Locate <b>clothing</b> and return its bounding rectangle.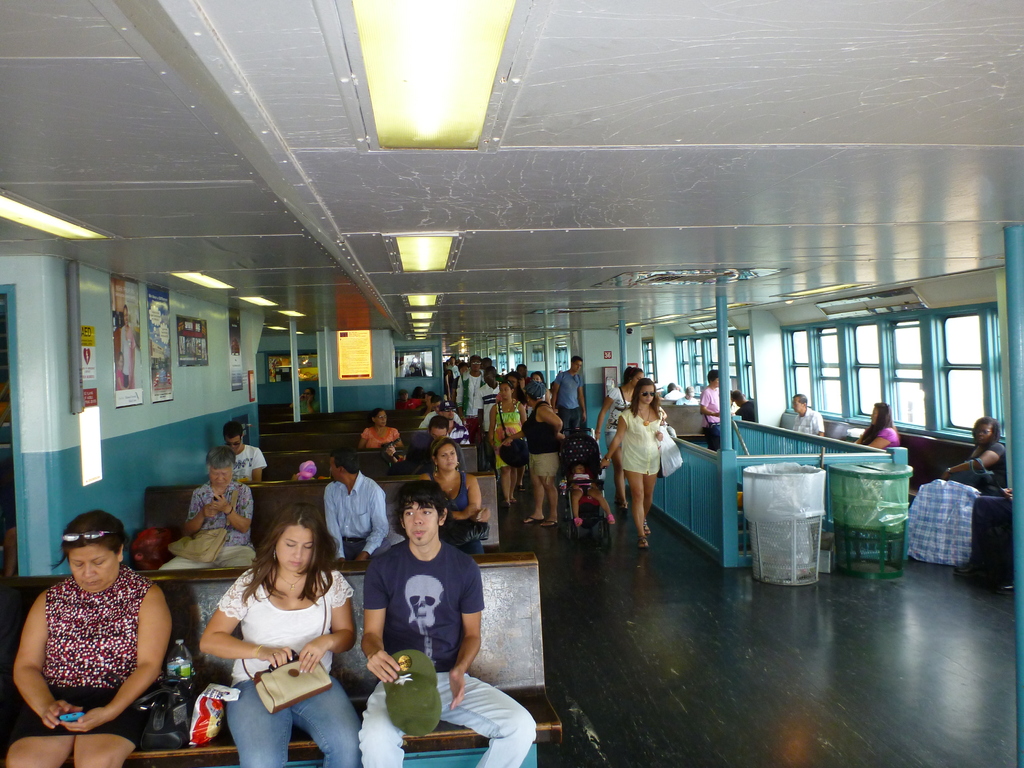
locate(493, 392, 520, 474).
